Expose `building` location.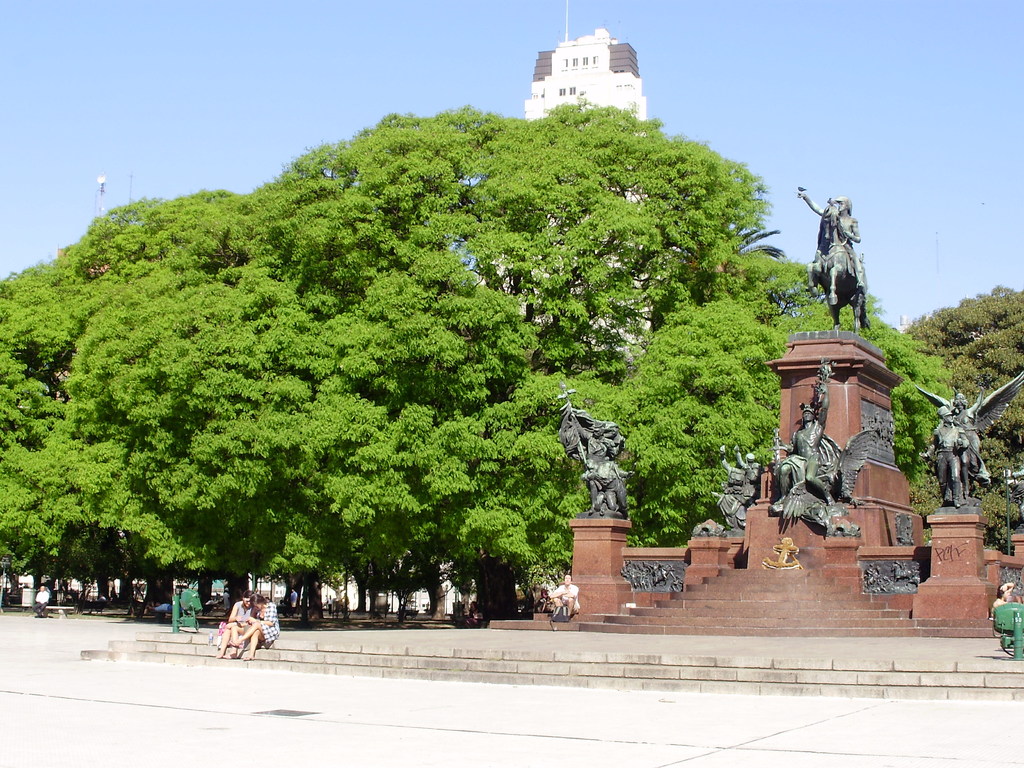
Exposed at 477, 0, 646, 357.
